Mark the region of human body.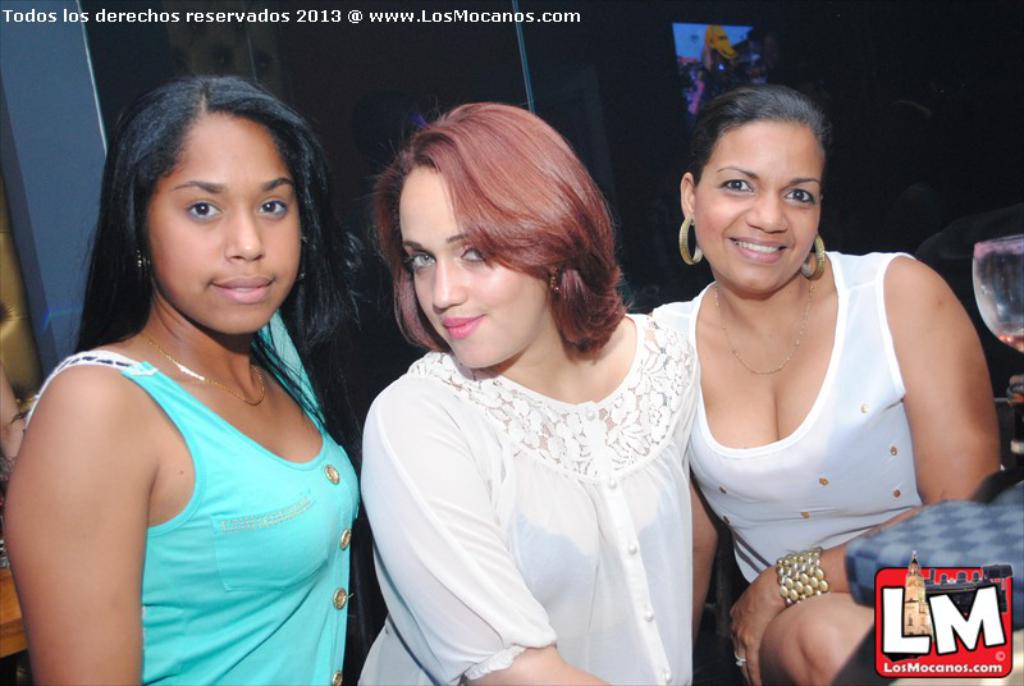
Region: {"left": 691, "top": 79, "right": 1000, "bottom": 685}.
